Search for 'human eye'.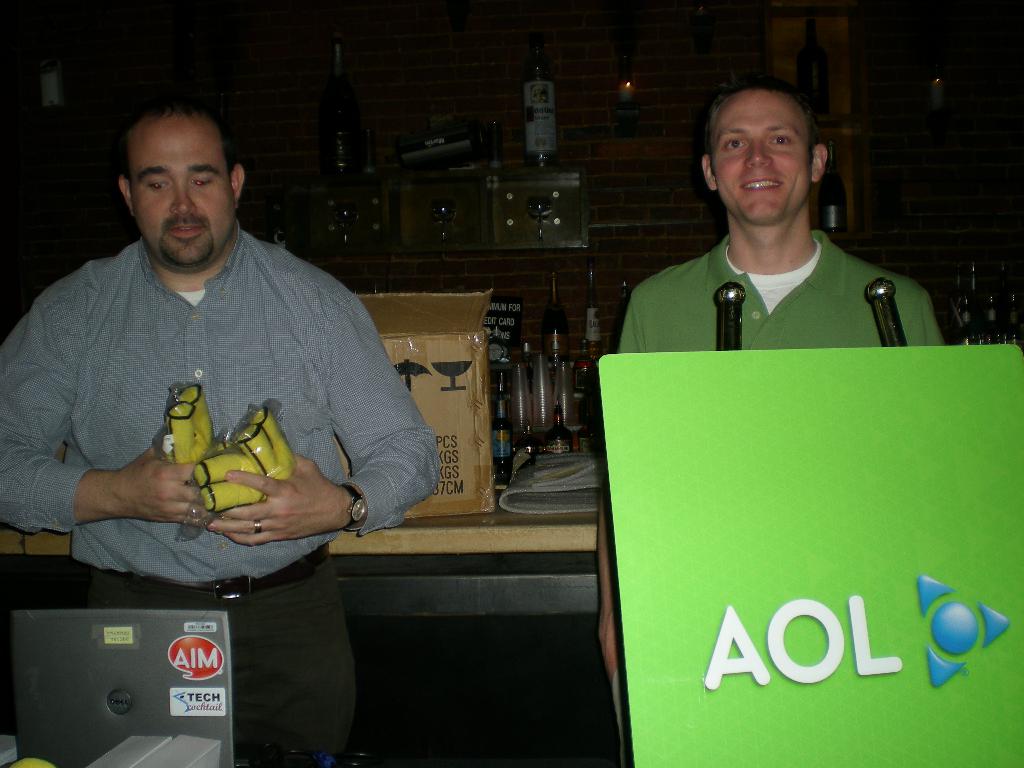
Found at (145,177,170,193).
